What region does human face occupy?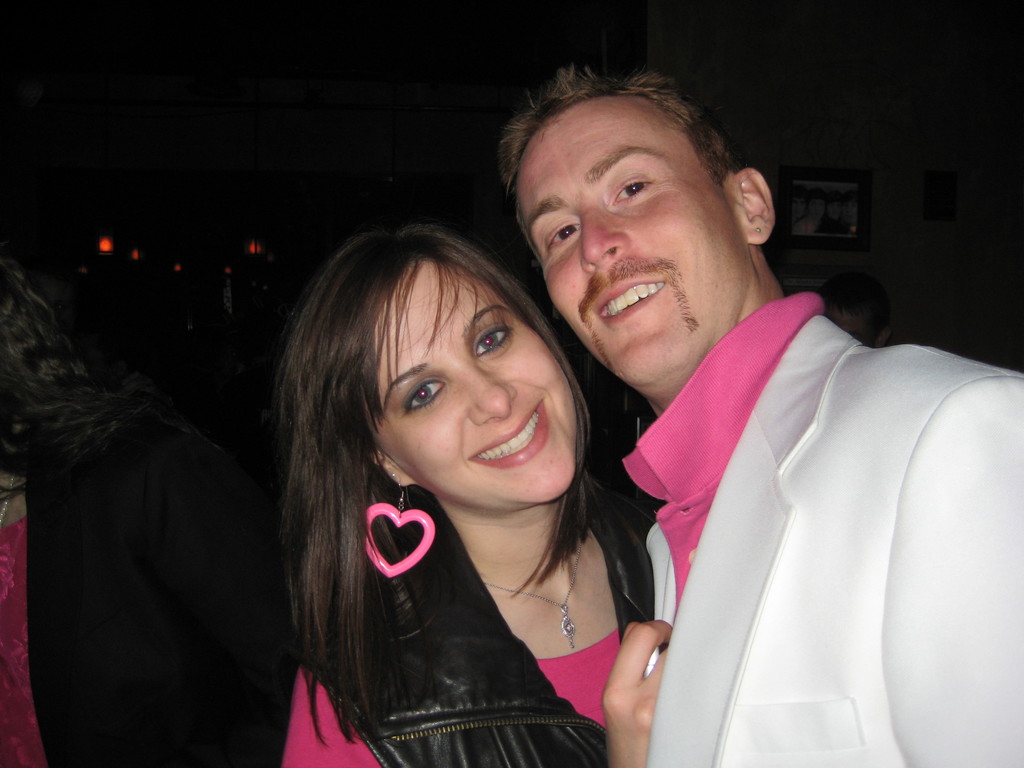
(331, 244, 584, 516).
